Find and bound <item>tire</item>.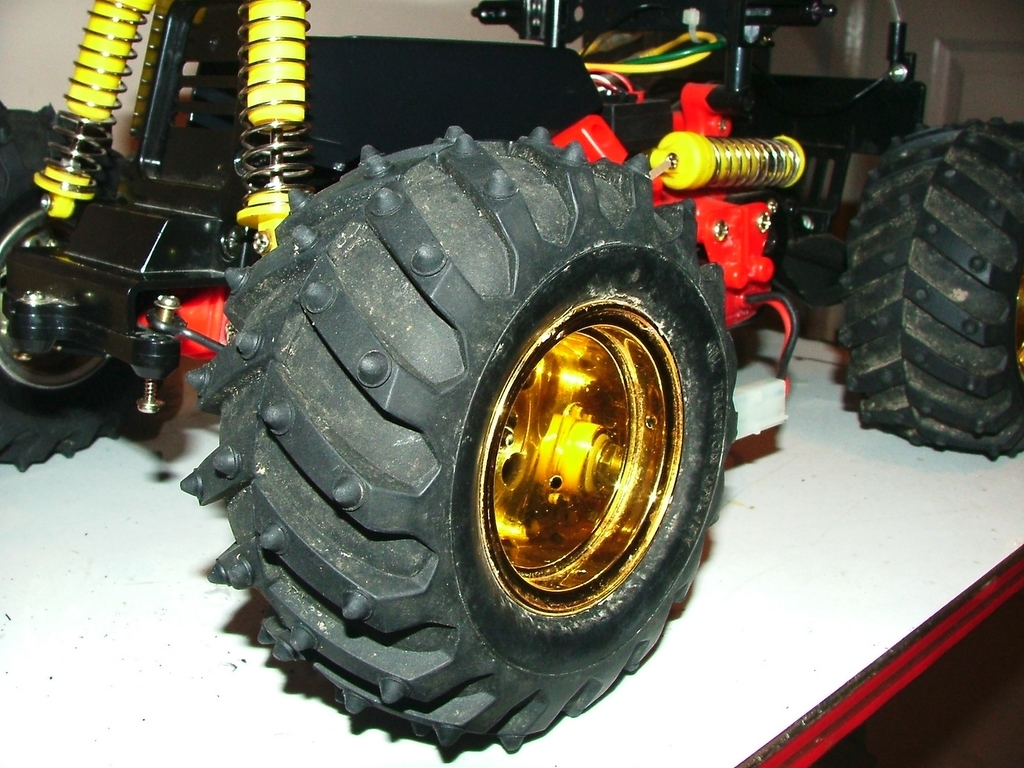
Bound: detection(838, 115, 1023, 459).
